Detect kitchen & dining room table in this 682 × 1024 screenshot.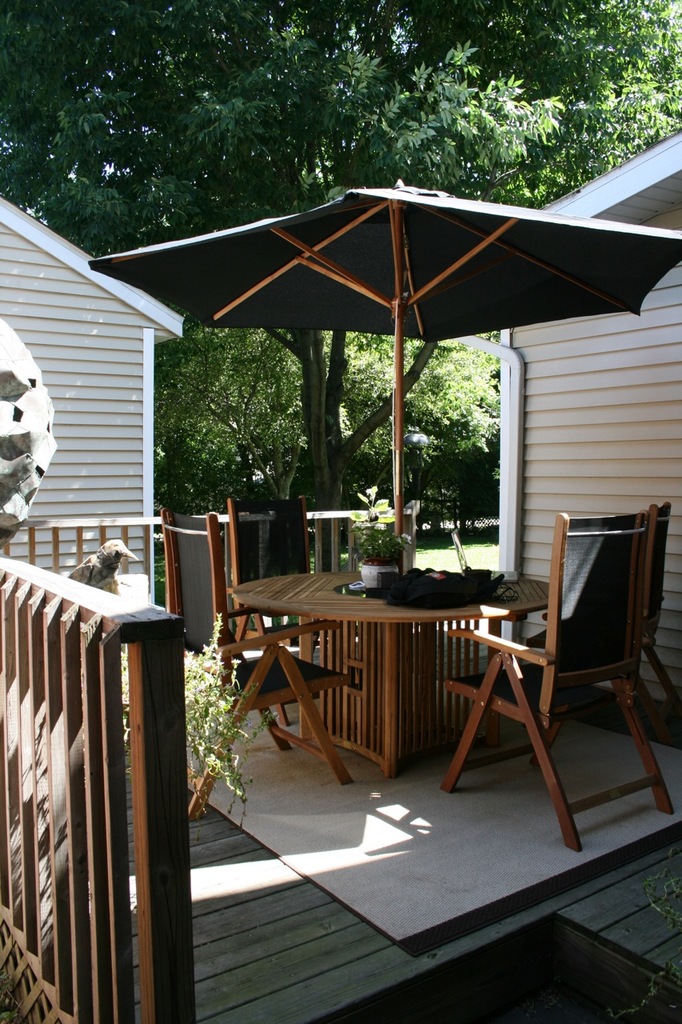
Detection: l=199, t=567, r=597, b=784.
